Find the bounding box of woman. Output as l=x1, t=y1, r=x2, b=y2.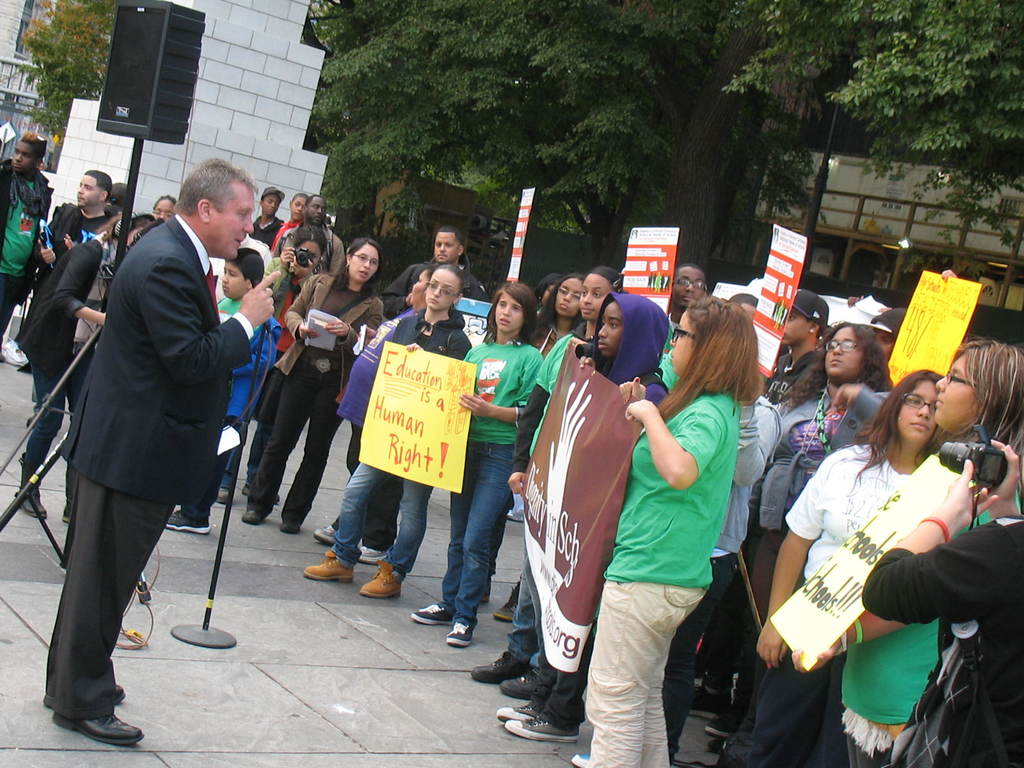
l=531, t=274, r=573, b=320.
